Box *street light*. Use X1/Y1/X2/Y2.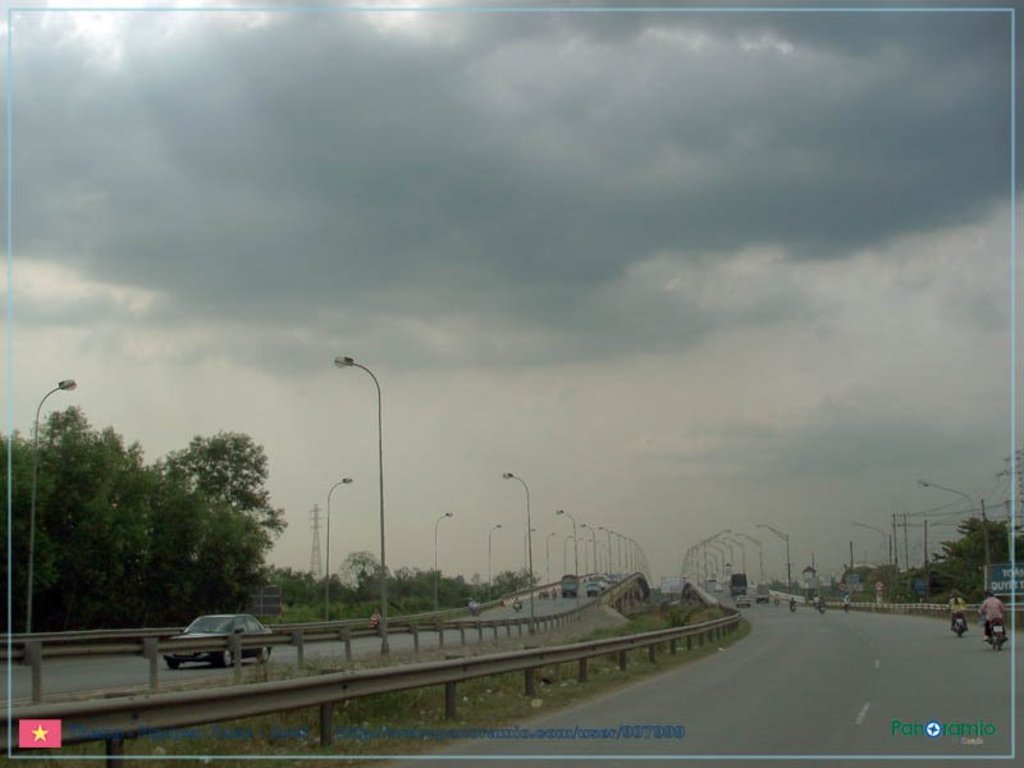
910/479/978/526.
